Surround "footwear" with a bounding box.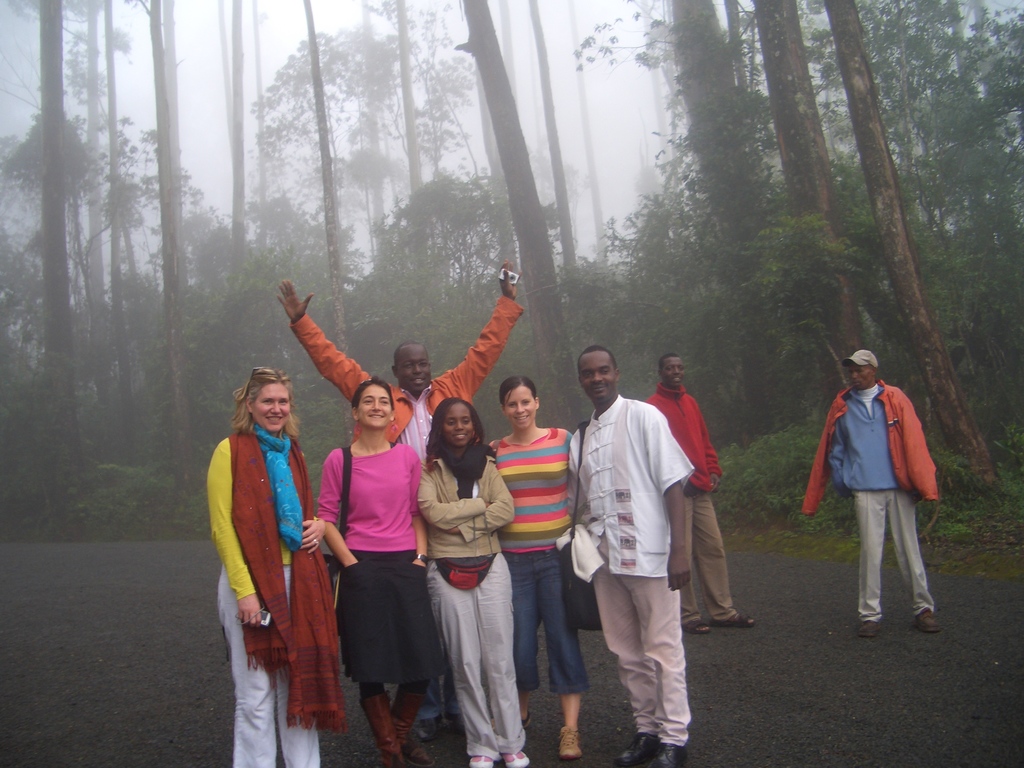
[716, 610, 754, 626].
